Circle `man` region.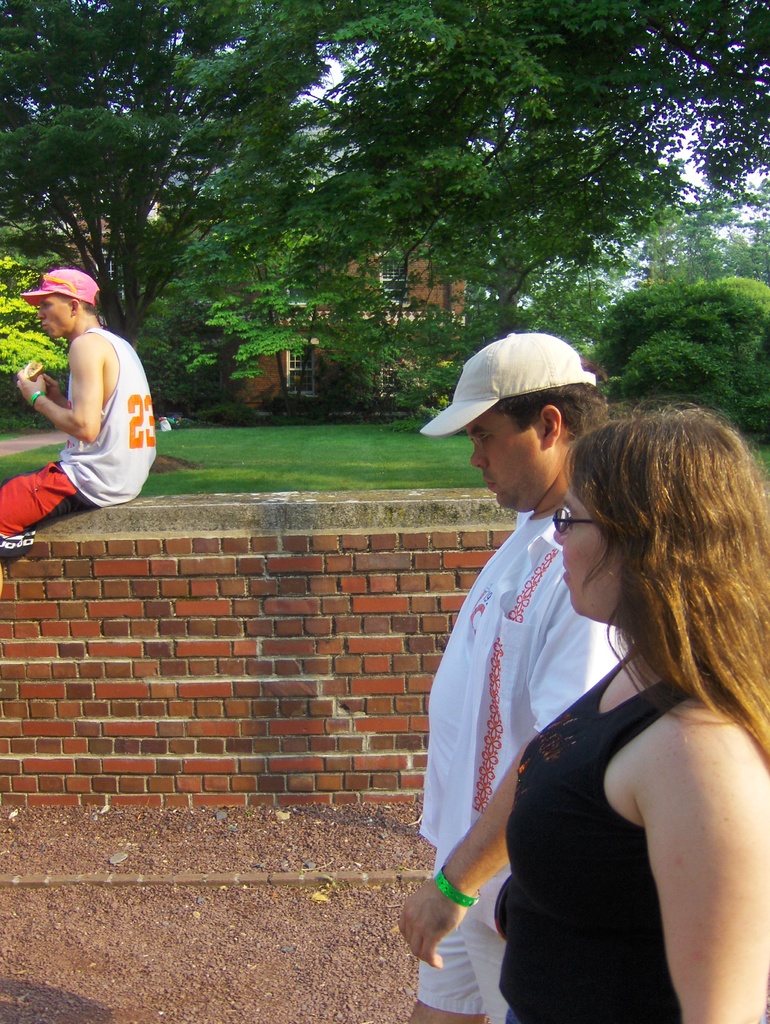
Region: {"x1": 393, "y1": 333, "x2": 630, "y2": 1023}.
